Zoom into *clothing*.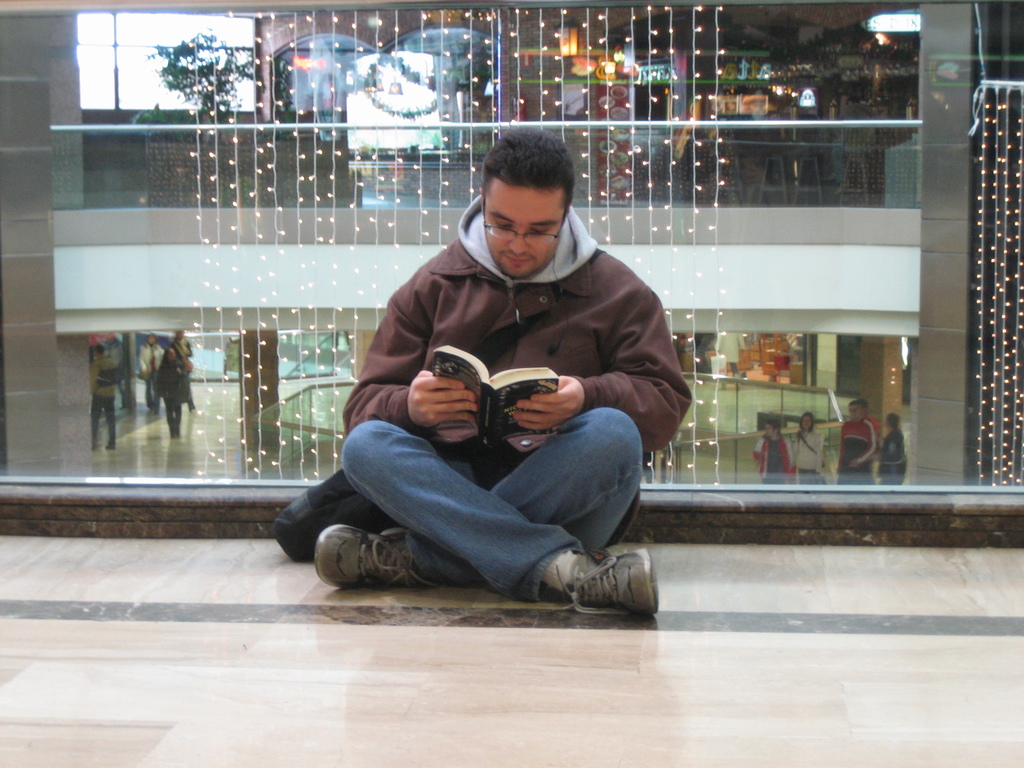
Zoom target: (838, 412, 884, 484).
